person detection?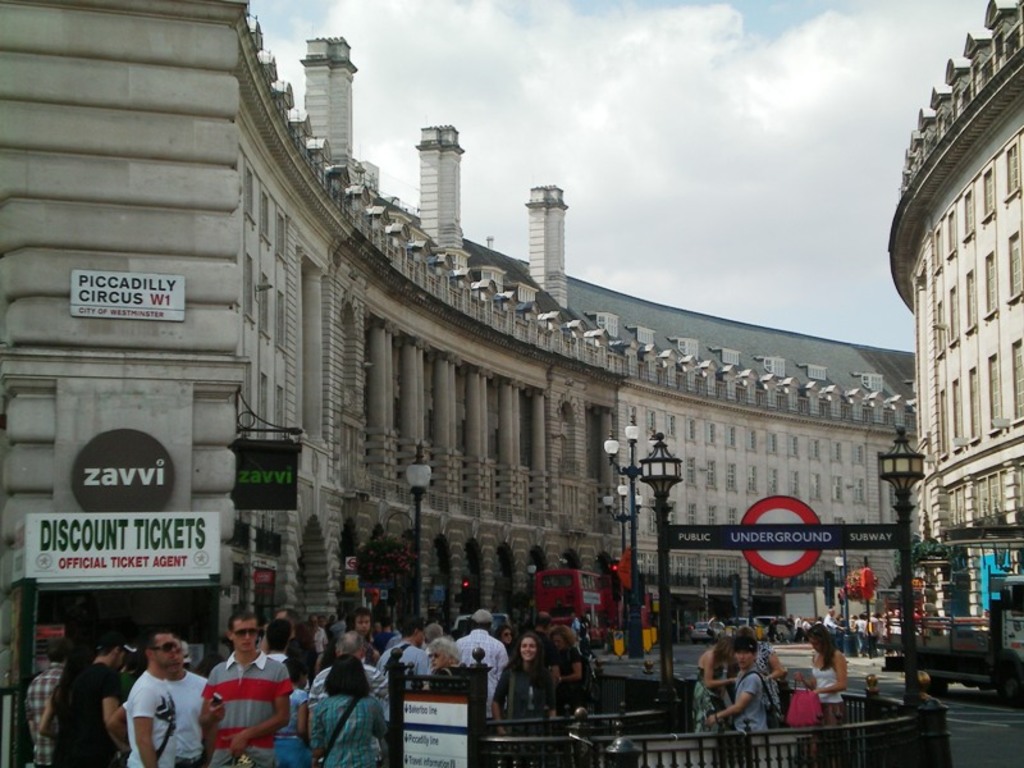
<region>804, 630, 842, 739</region>
